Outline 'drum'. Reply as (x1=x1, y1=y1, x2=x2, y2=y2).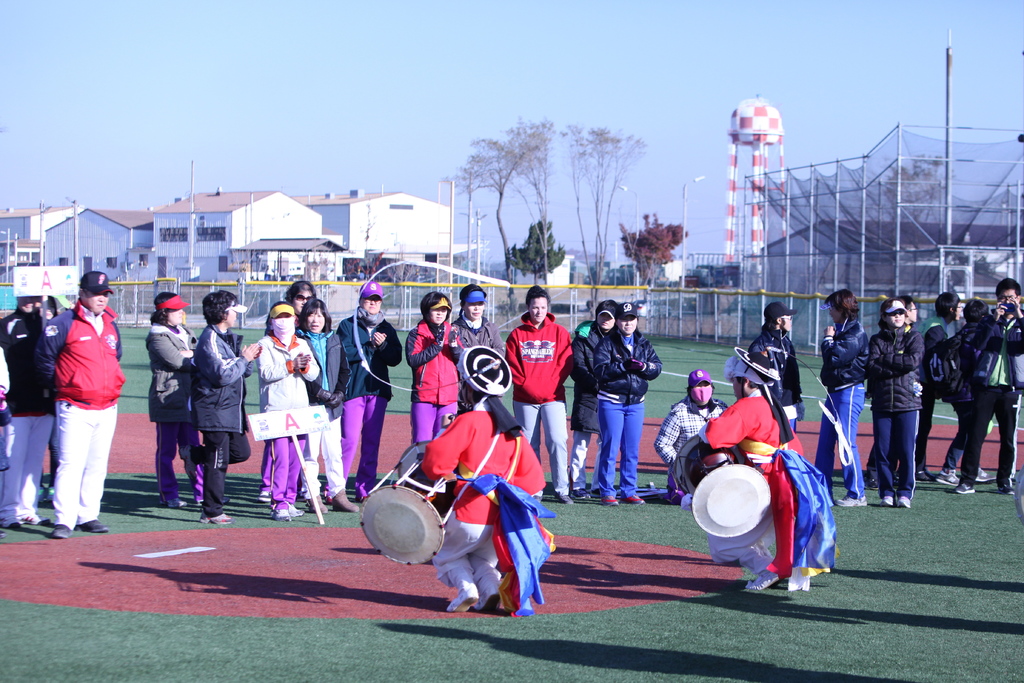
(x1=676, y1=432, x2=767, y2=541).
